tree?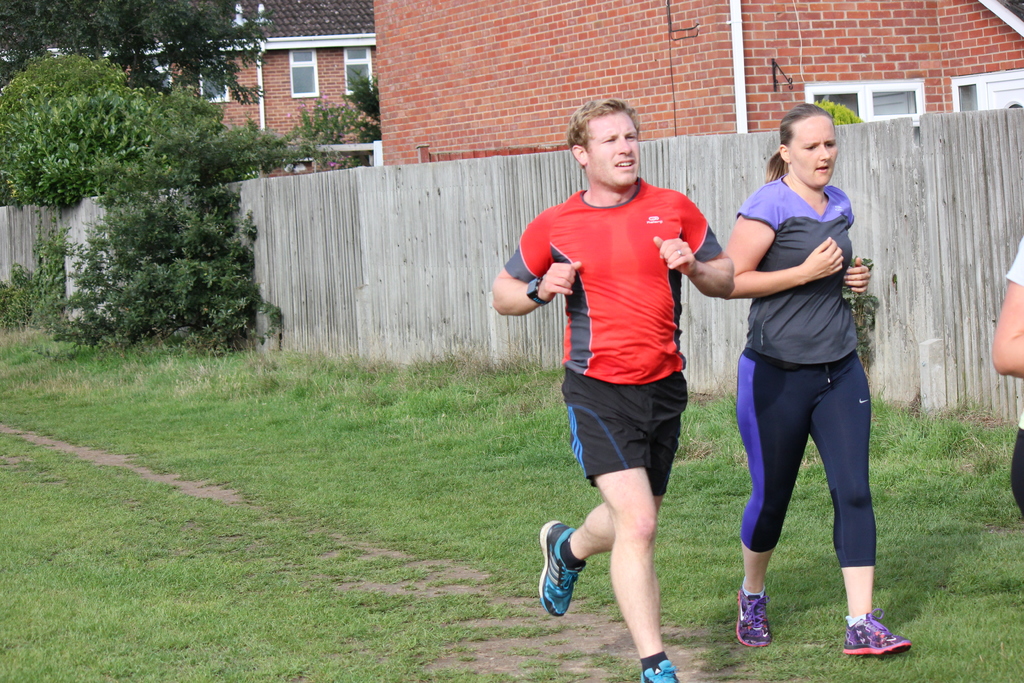
crop(0, 41, 167, 210)
